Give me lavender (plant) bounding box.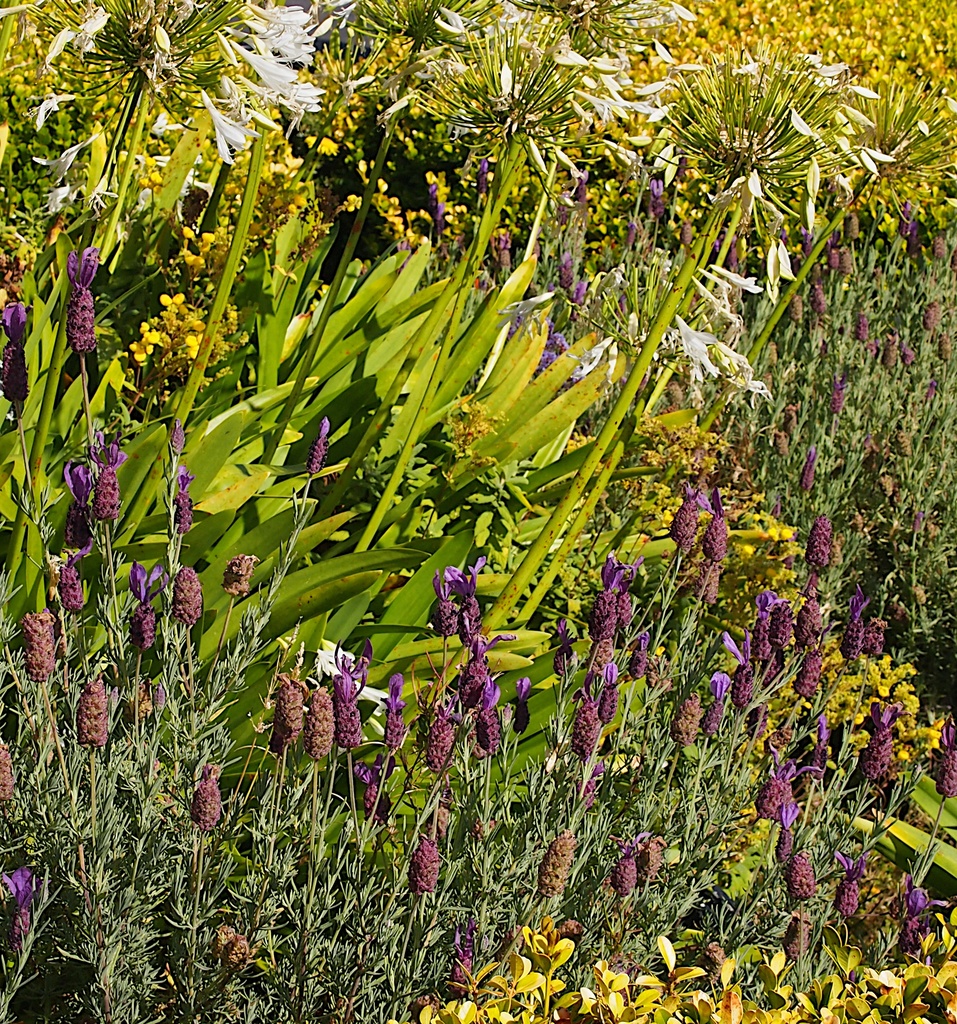
select_region(136, 582, 159, 694).
